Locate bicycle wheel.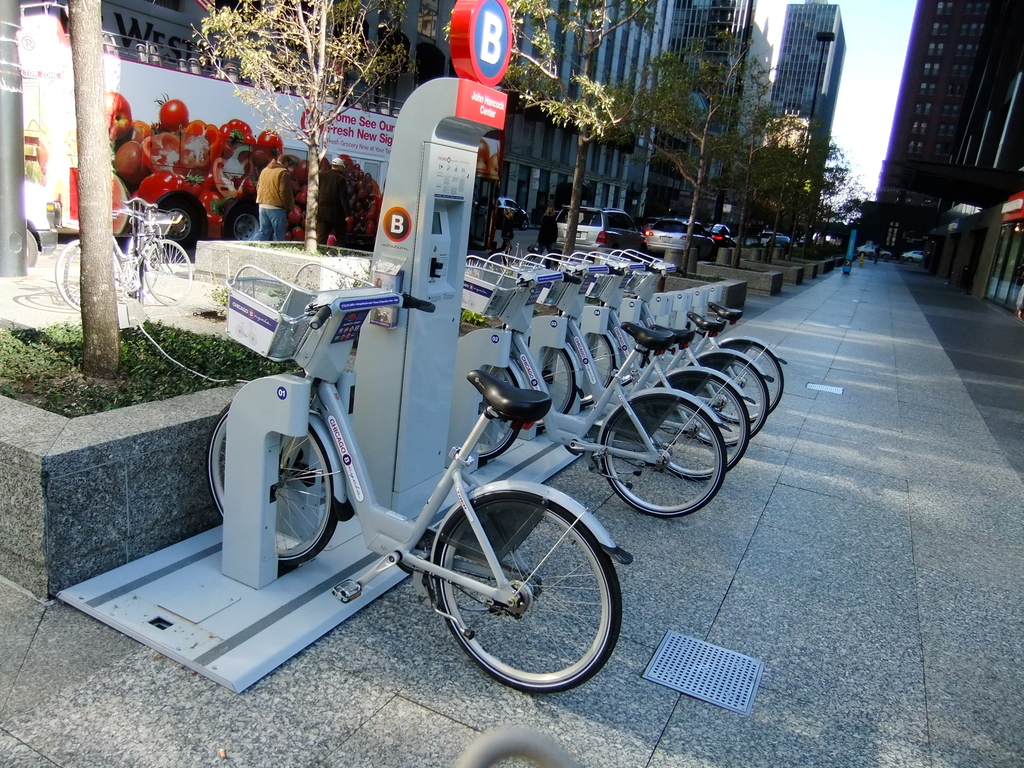
Bounding box: <box>433,506,625,703</box>.
